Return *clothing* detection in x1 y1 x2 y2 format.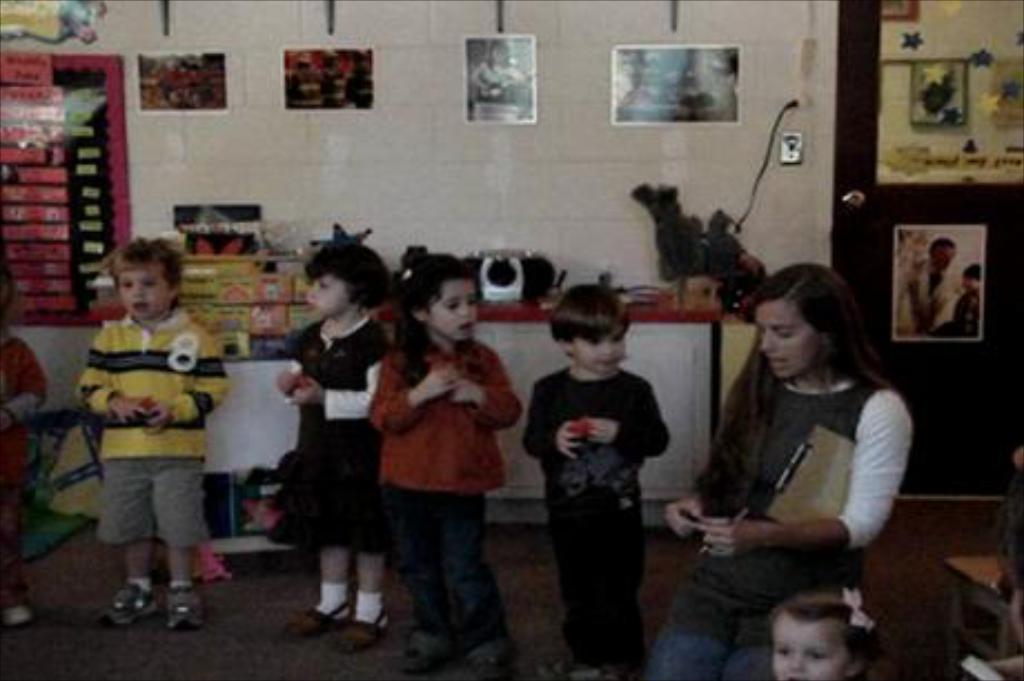
528 361 672 672.
